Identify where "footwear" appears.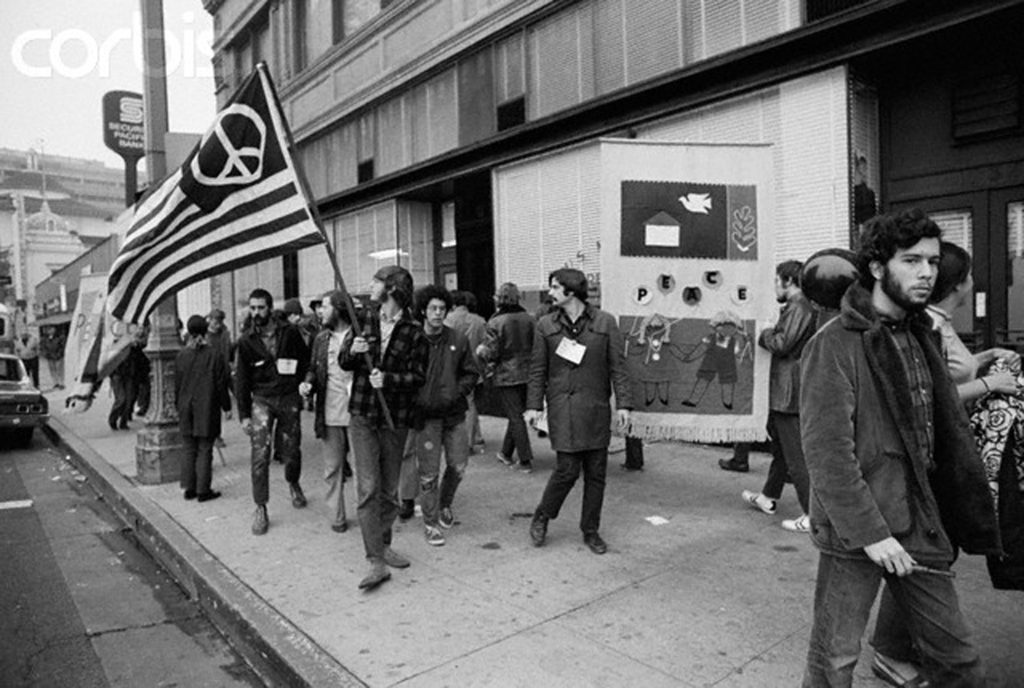
Appears at Rect(342, 461, 352, 478).
